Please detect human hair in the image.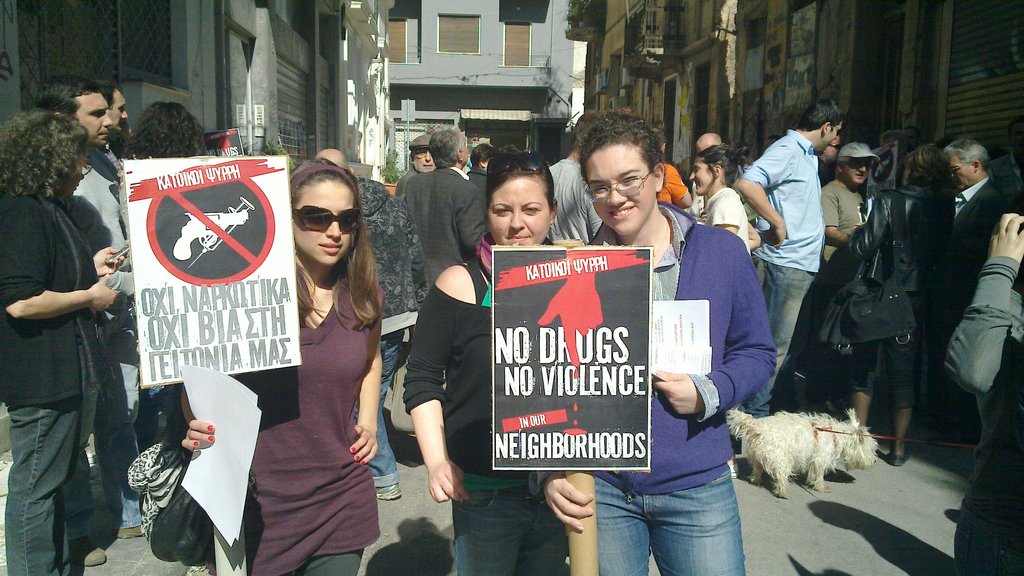
bbox=(580, 113, 667, 187).
